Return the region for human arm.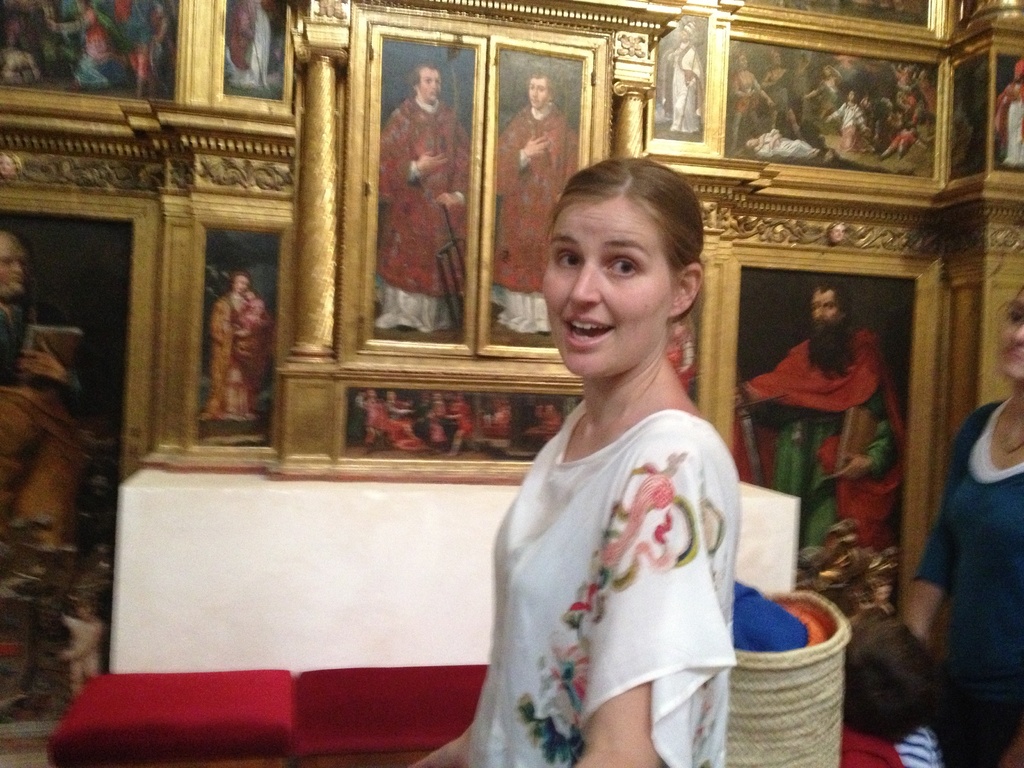
372,108,452,188.
